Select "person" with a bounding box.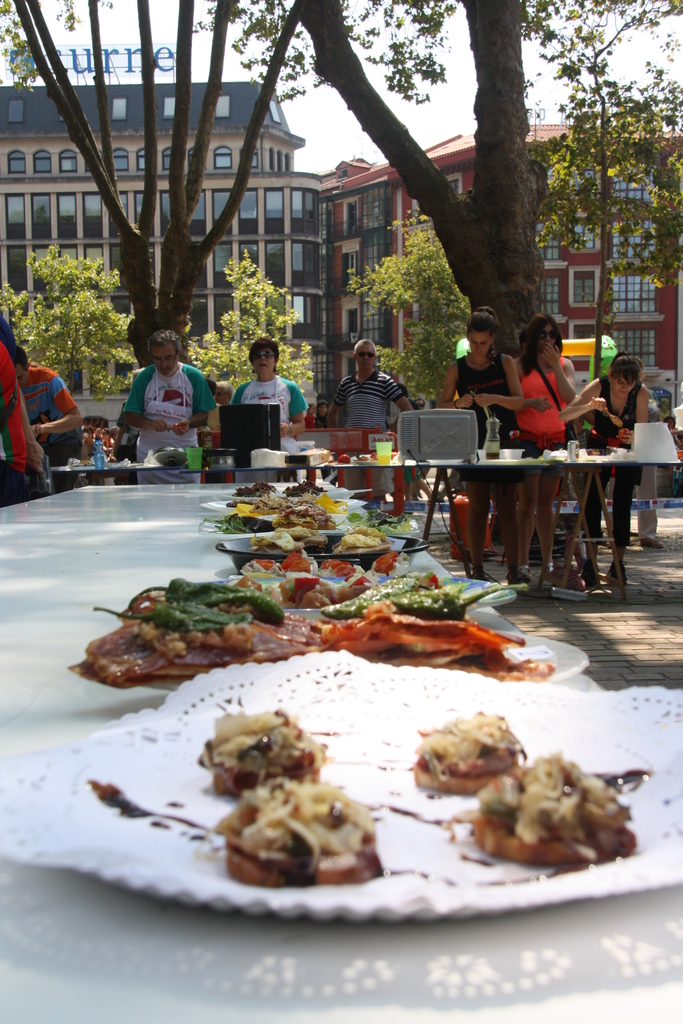
rect(108, 422, 122, 443).
